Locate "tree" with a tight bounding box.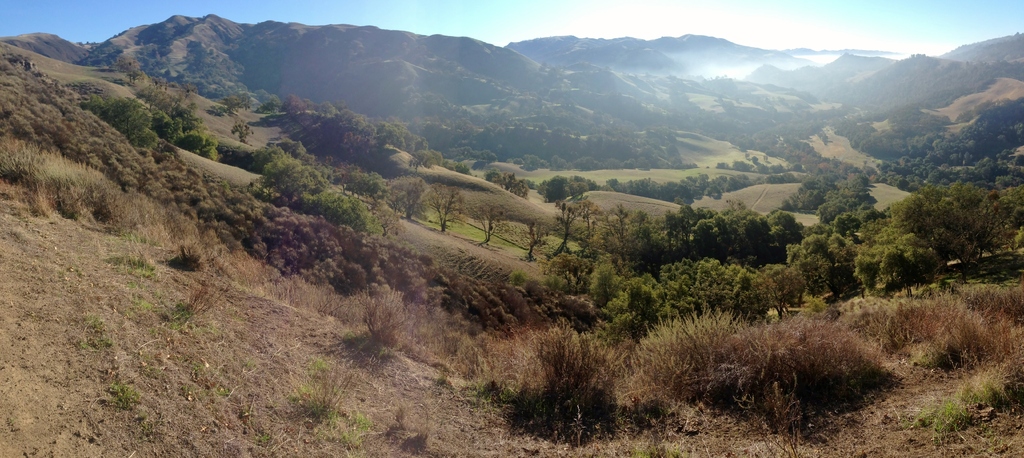
x1=854 y1=48 x2=1016 y2=106.
